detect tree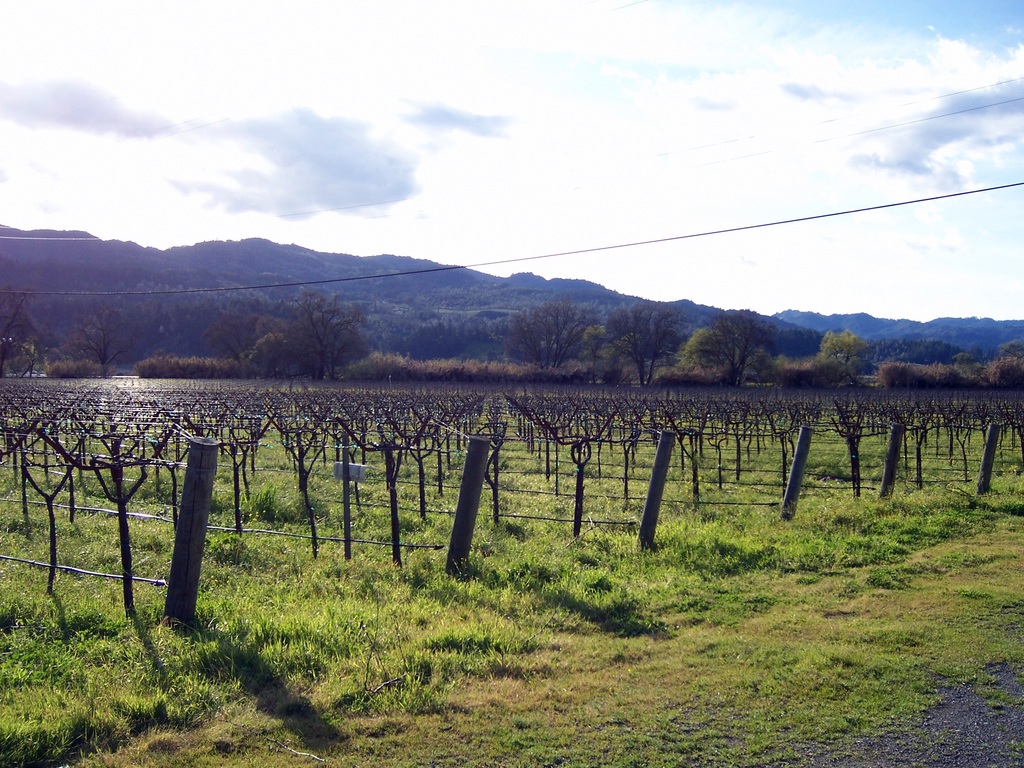
[822,325,876,386]
